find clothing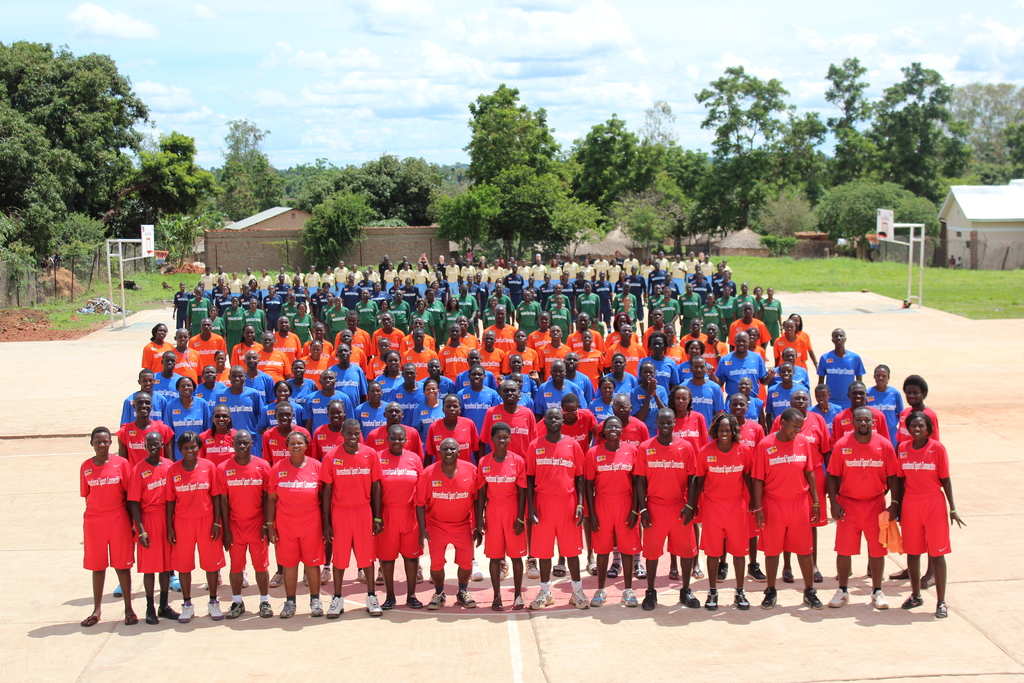
box=[397, 261, 416, 267]
